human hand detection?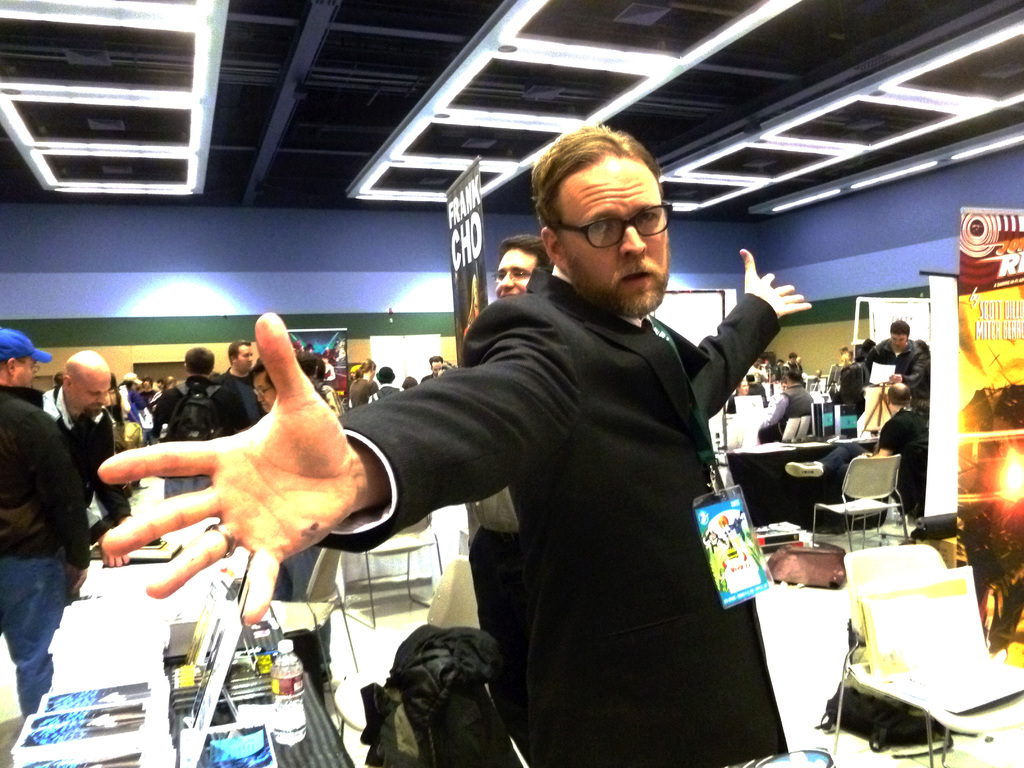
100,547,131,569
